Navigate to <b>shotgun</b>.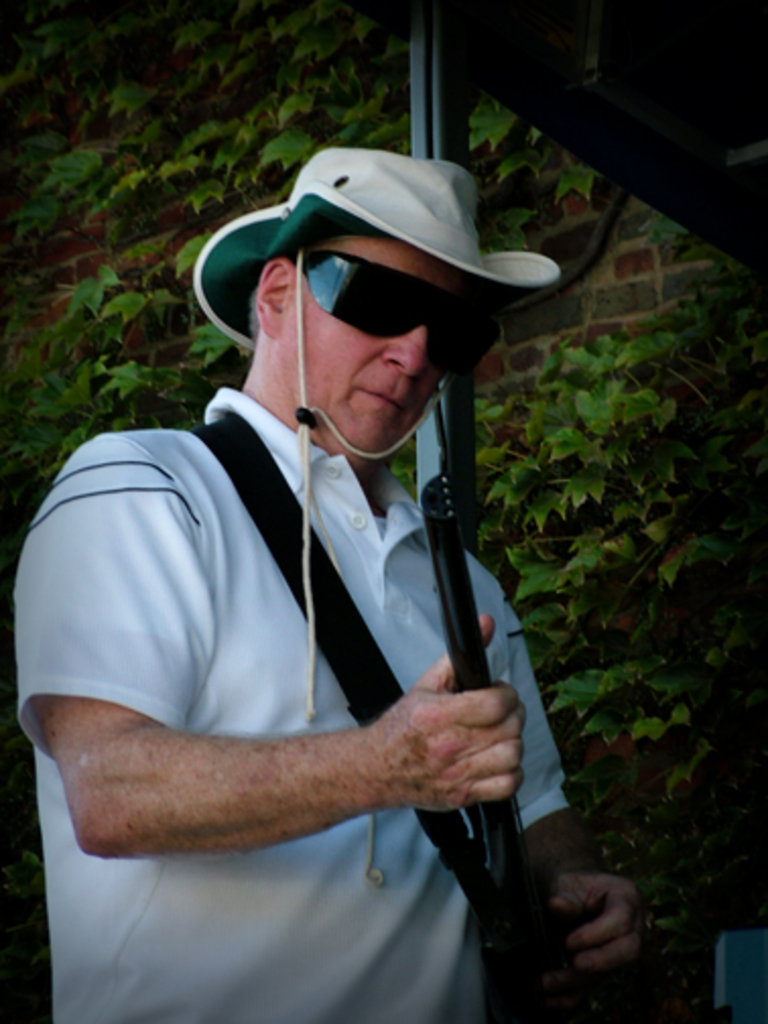
Navigation target: 417:473:579:1022.
